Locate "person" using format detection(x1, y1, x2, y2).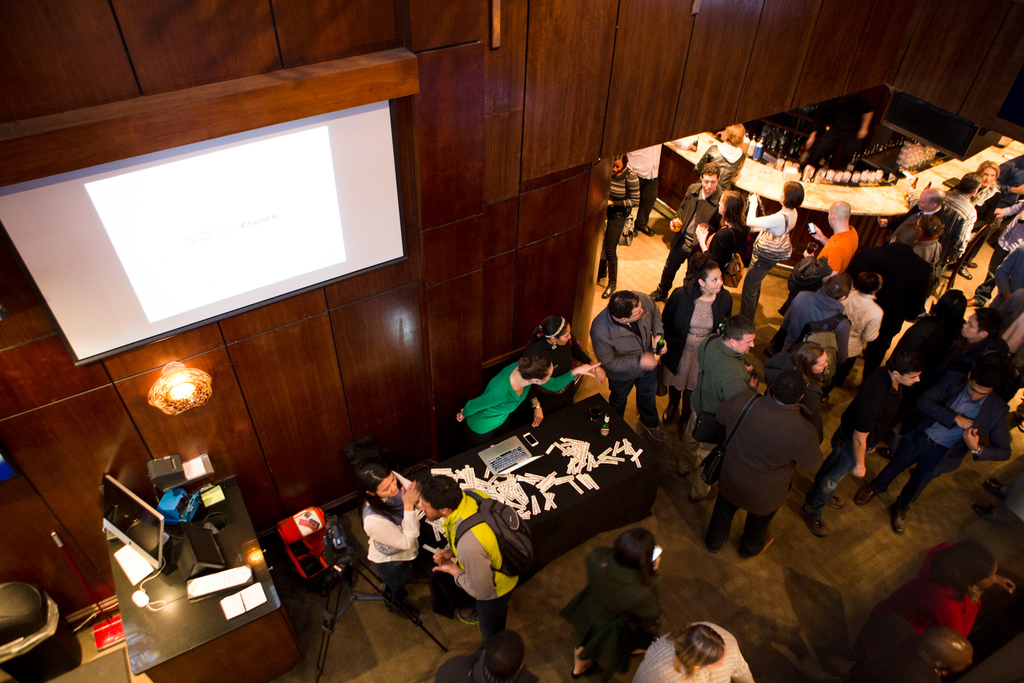
detection(623, 617, 754, 682).
